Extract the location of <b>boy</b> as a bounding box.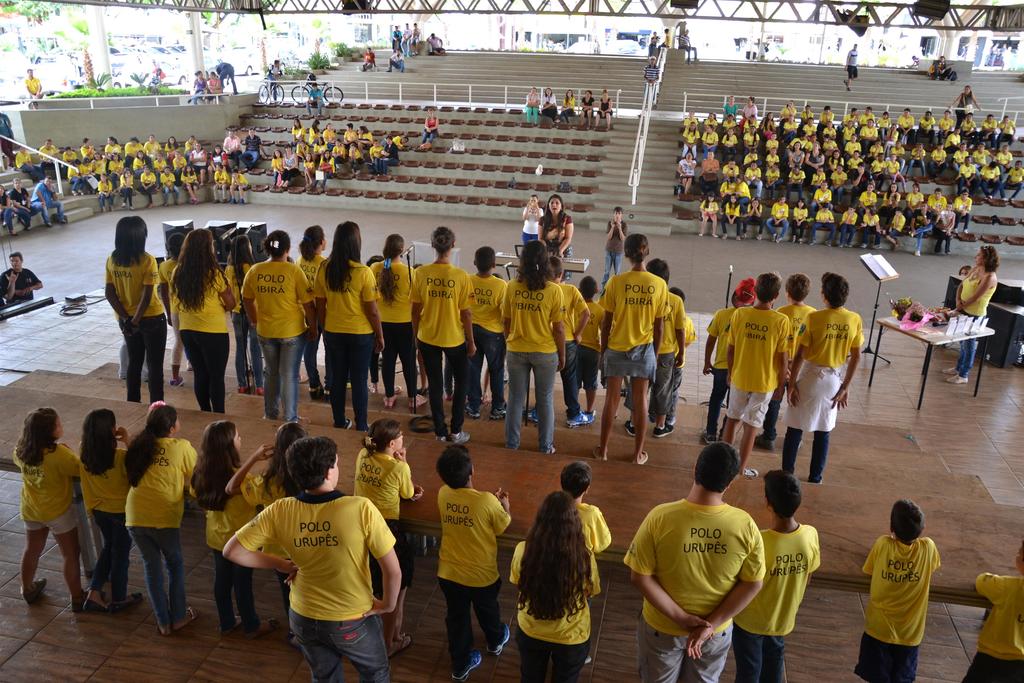
detection(229, 172, 257, 201).
